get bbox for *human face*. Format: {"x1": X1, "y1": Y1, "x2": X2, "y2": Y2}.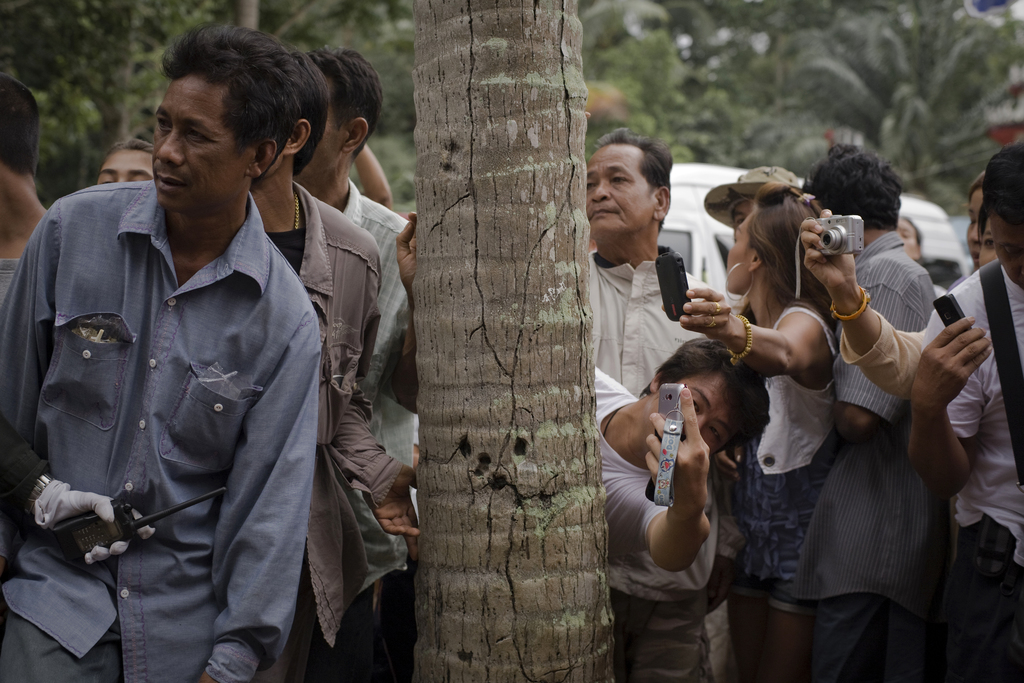
{"x1": 680, "y1": 364, "x2": 735, "y2": 454}.
